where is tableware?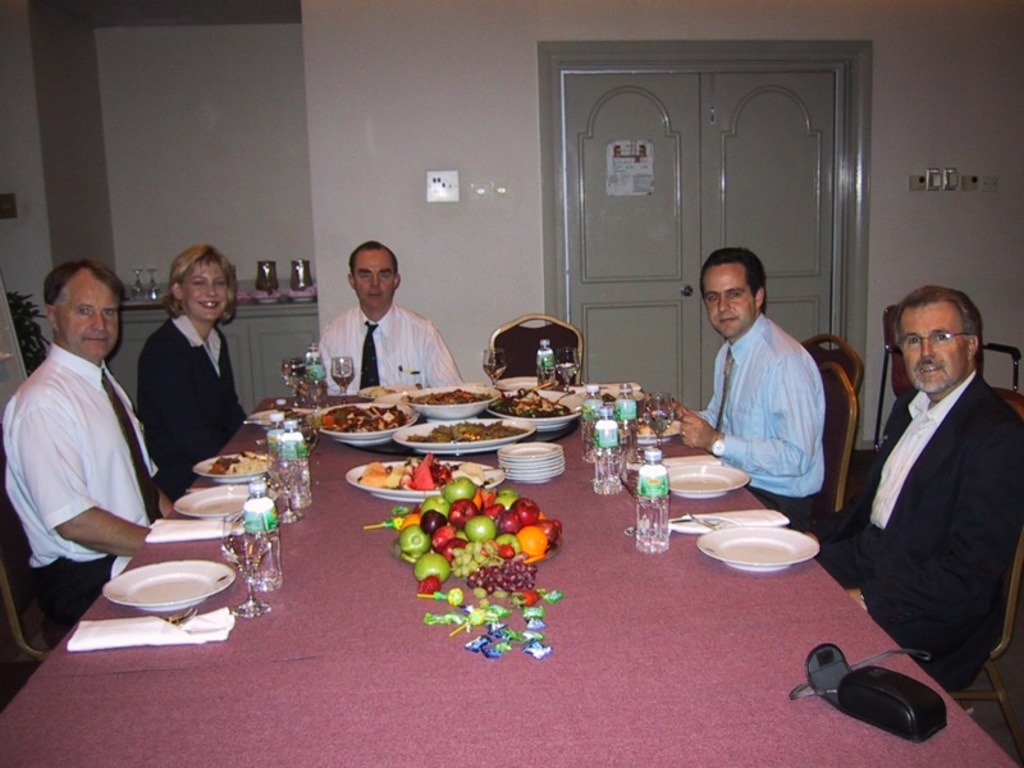
locate(644, 389, 676, 457).
